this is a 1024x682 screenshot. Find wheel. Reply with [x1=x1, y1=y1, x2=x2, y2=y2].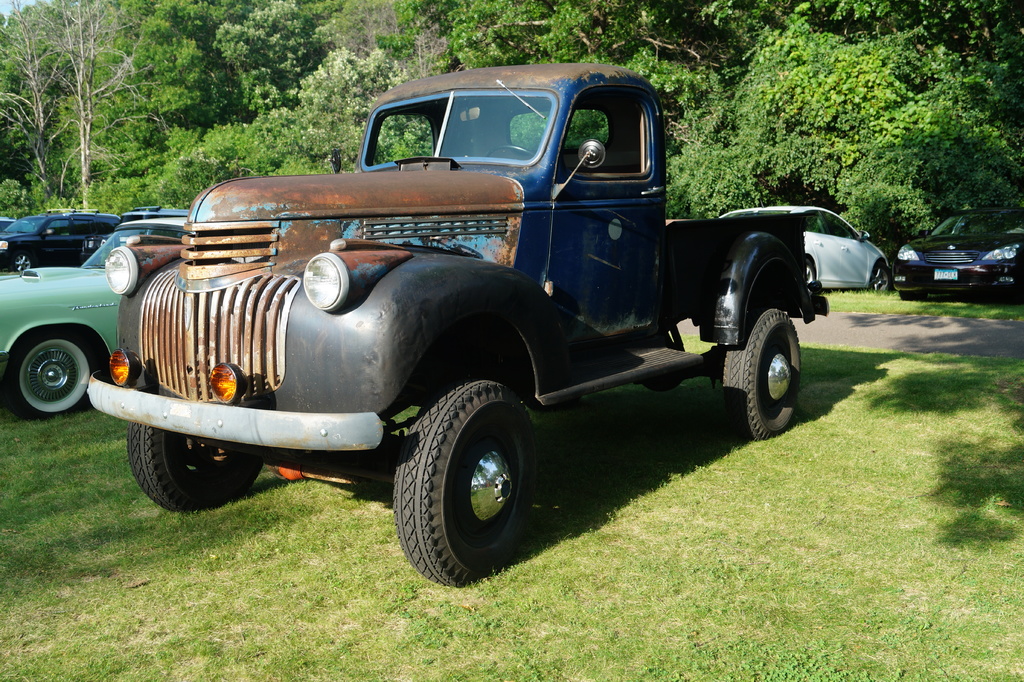
[x1=390, y1=380, x2=532, y2=587].
